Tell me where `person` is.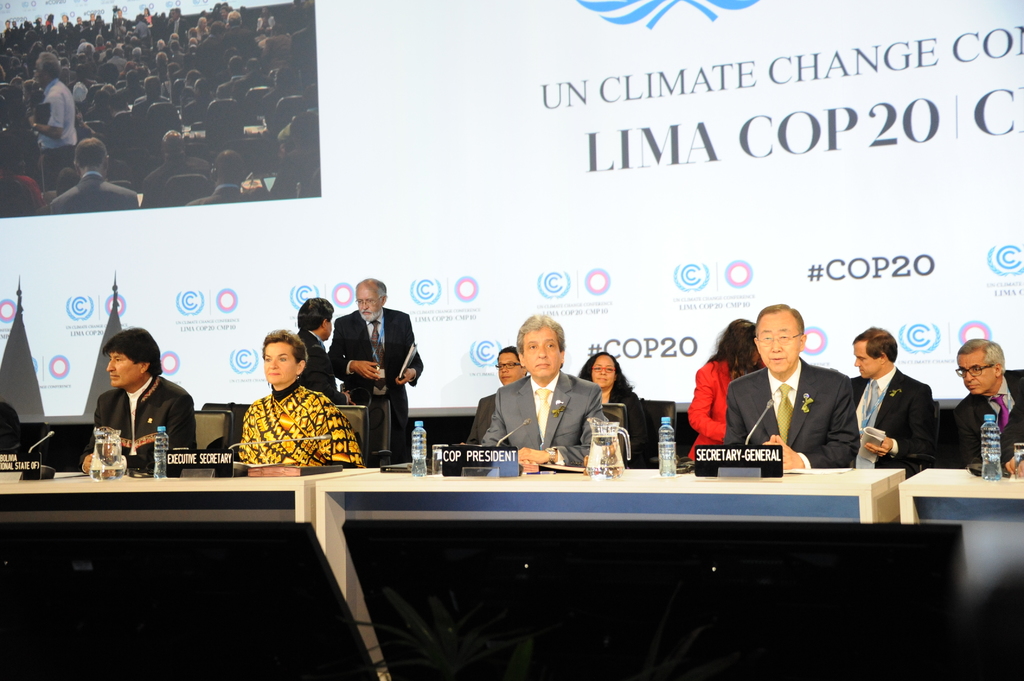
`person` is at 845, 321, 934, 469.
